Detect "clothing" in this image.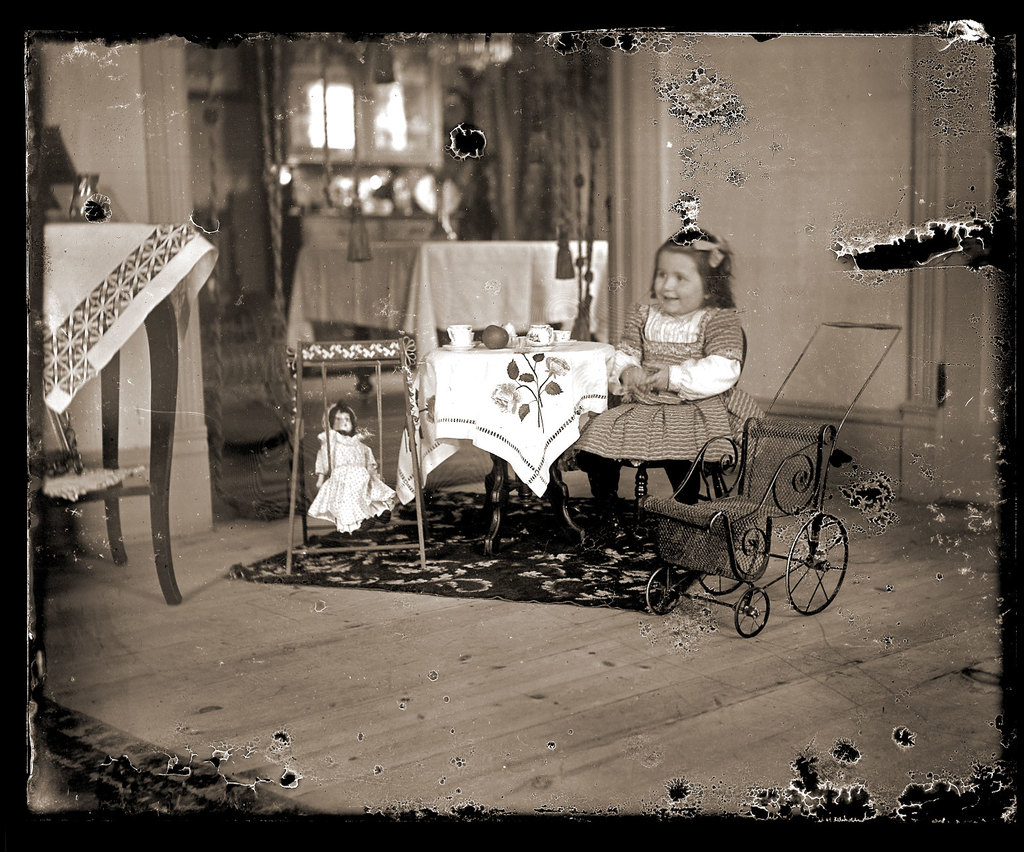
Detection: <region>574, 299, 767, 509</region>.
